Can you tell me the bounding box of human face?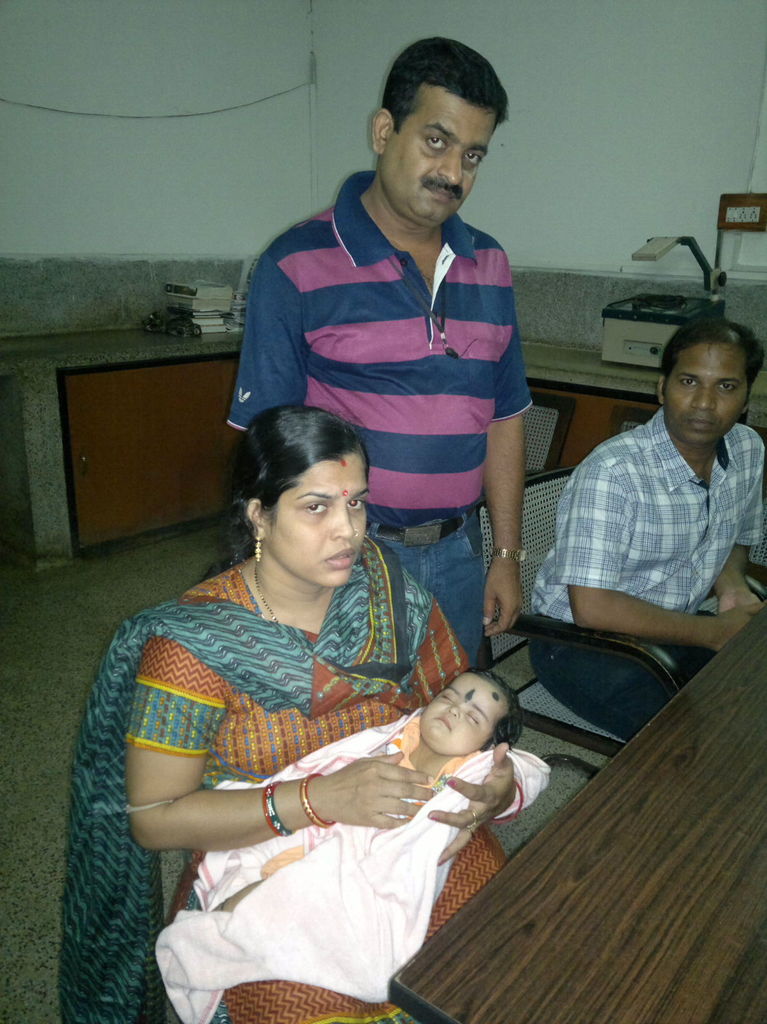
420,672,512,755.
